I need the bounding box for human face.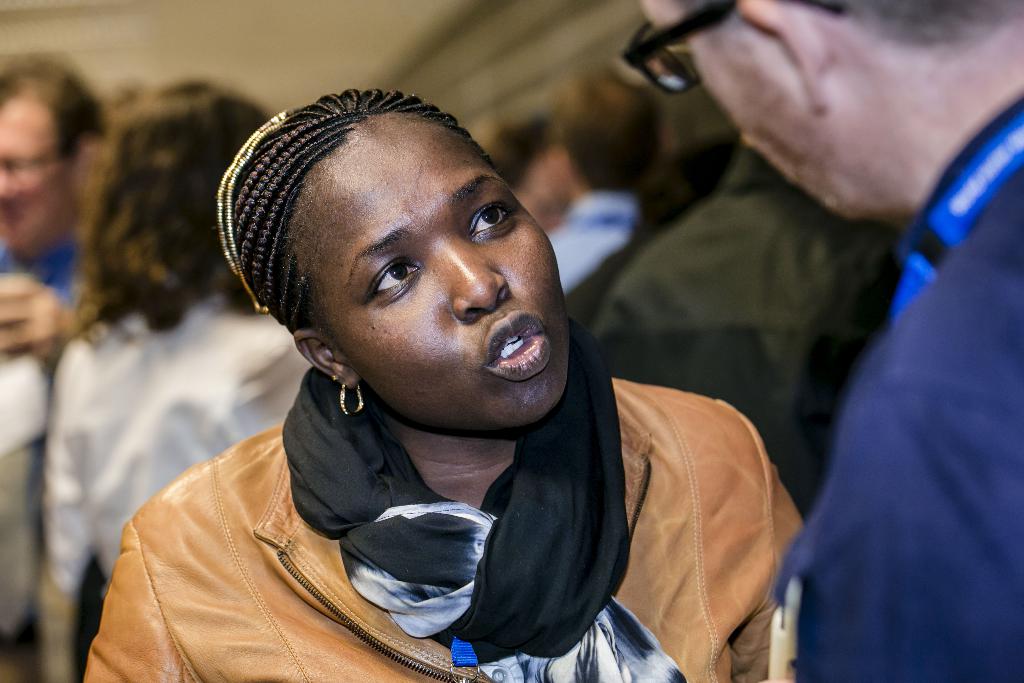
Here it is: [x1=0, y1=101, x2=65, y2=249].
